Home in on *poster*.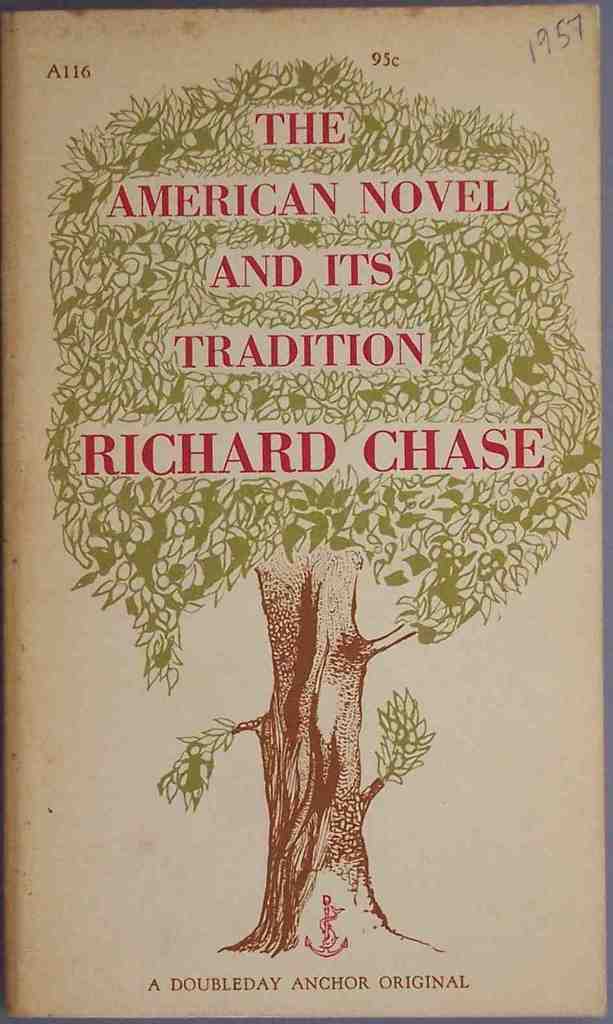
Homed in at {"left": 3, "top": 0, "right": 598, "bottom": 1023}.
